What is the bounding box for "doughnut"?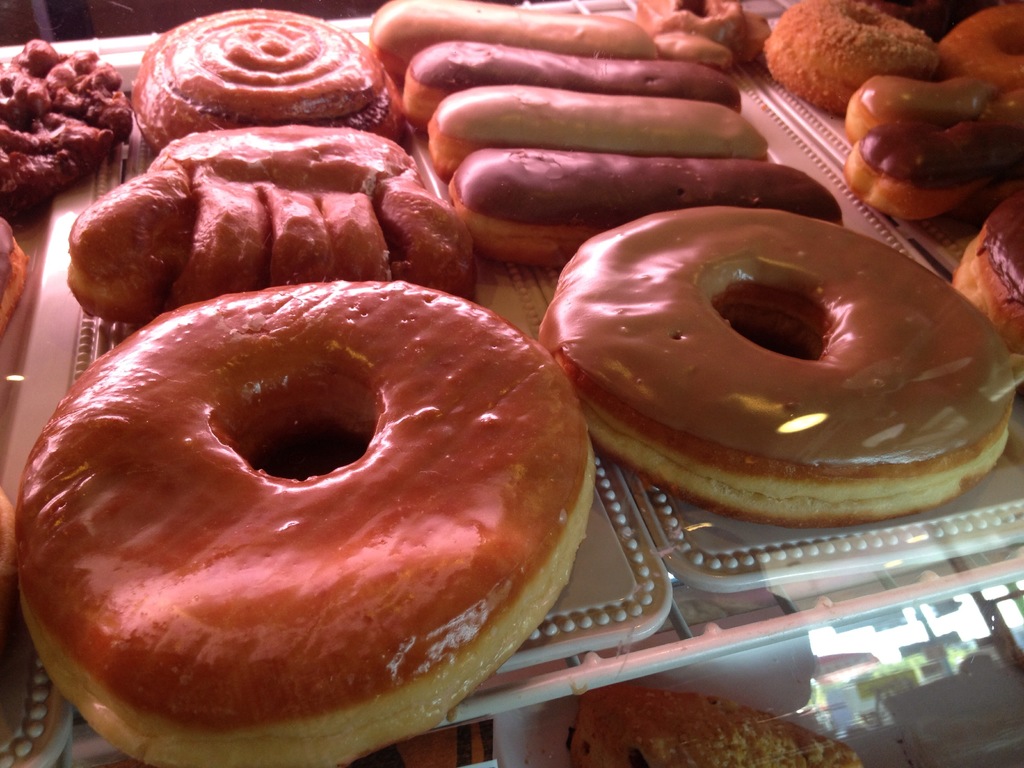
<region>942, 1, 1023, 90</region>.
